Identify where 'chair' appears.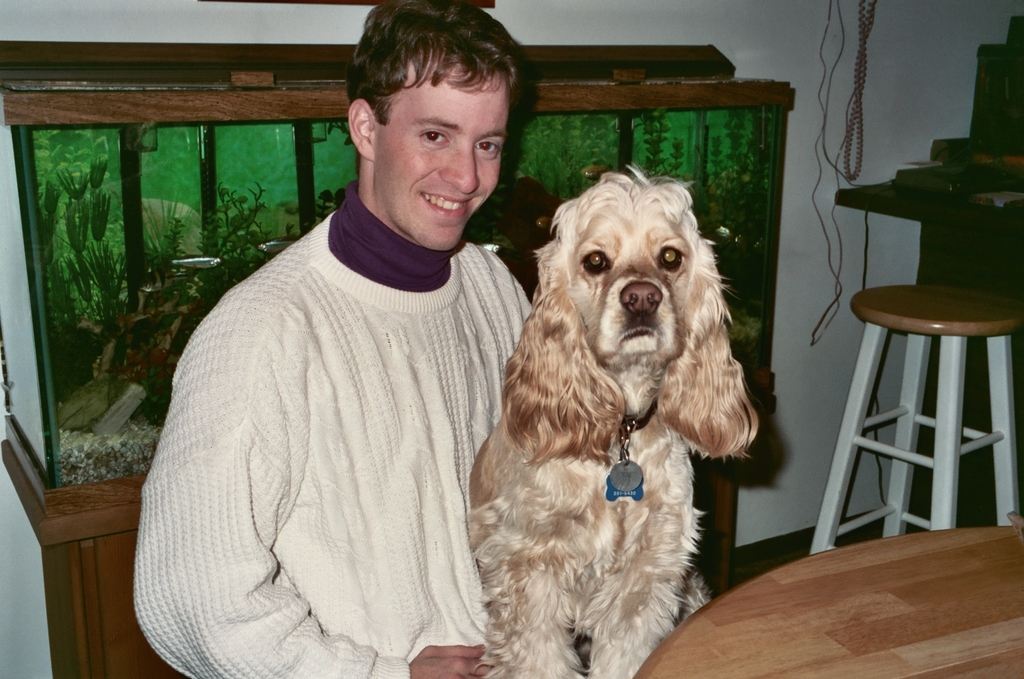
Appears at bbox=(0, 413, 188, 678).
